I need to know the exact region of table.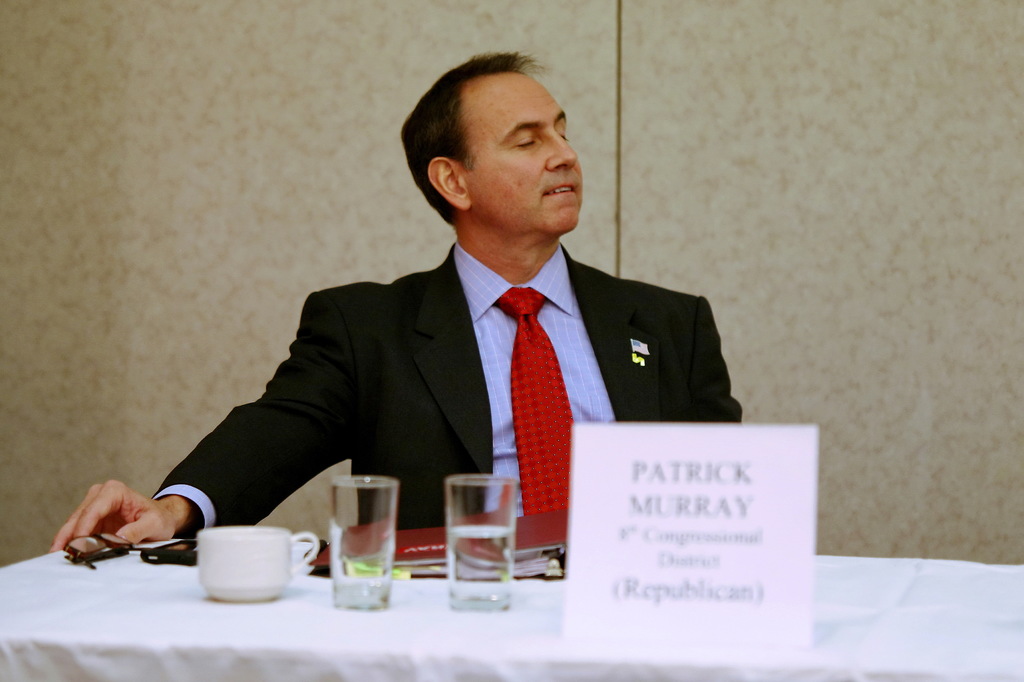
Region: x1=0, y1=557, x2=1023, y2=681.
